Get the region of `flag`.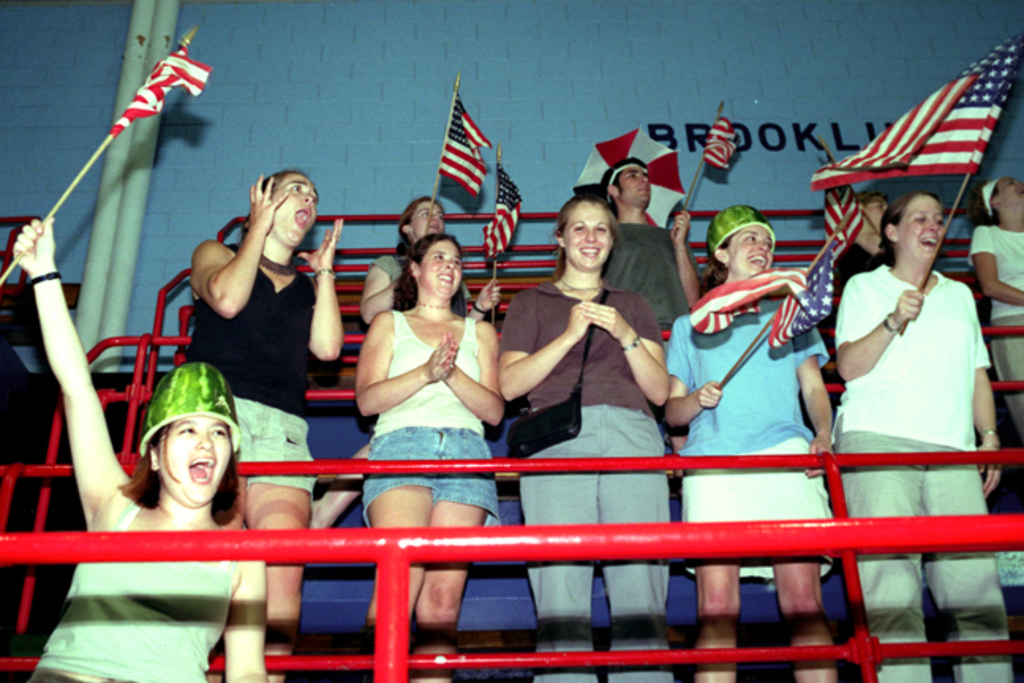
{"x1": 695, "y1": 175, "x2": 871, "y2": 356}.
